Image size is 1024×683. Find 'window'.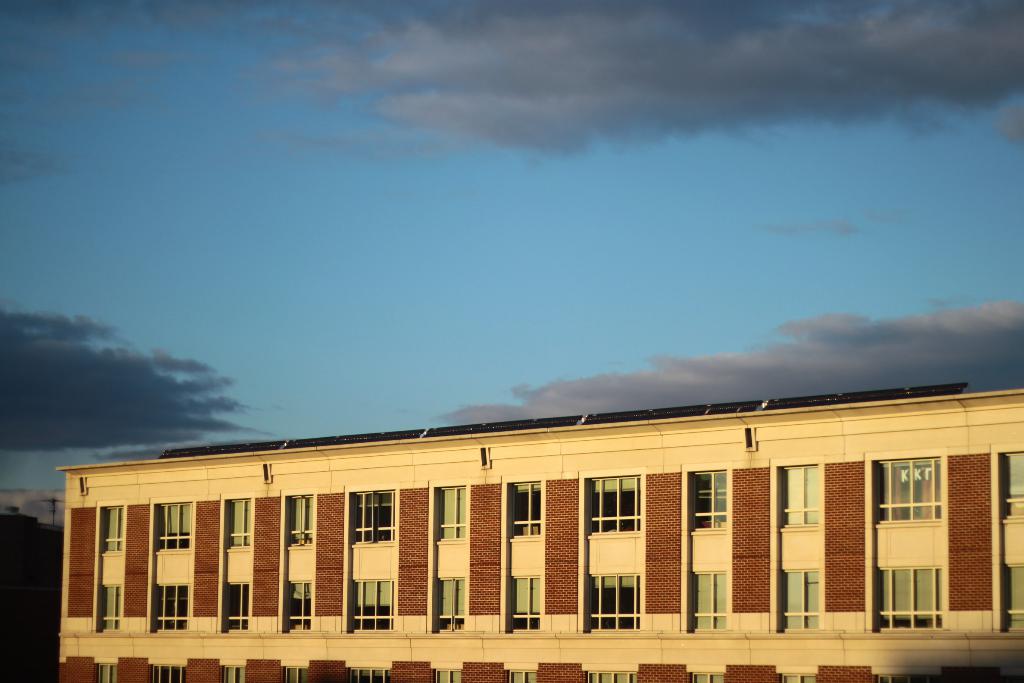
(x1=149, y1=582, x2=189, y2=630).
